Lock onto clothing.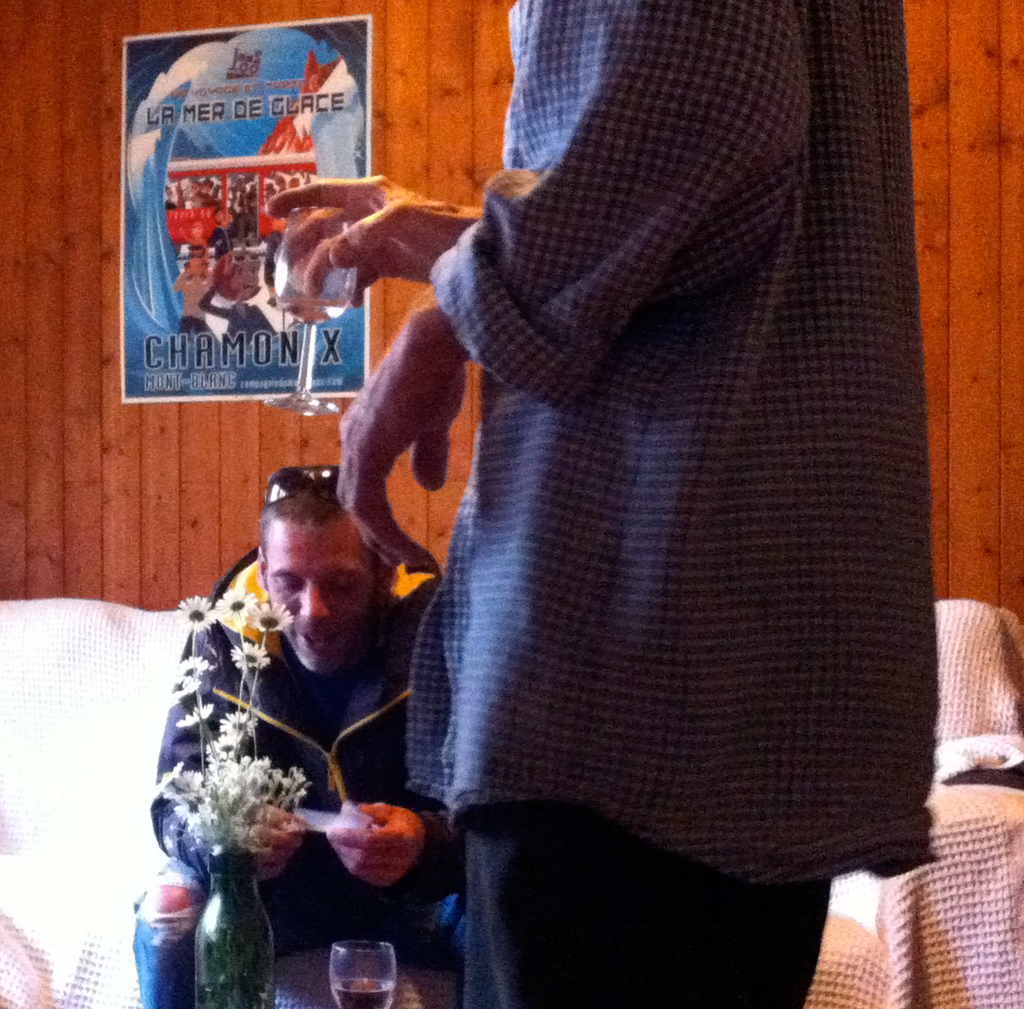
Locked: 150,552,461,1008.
